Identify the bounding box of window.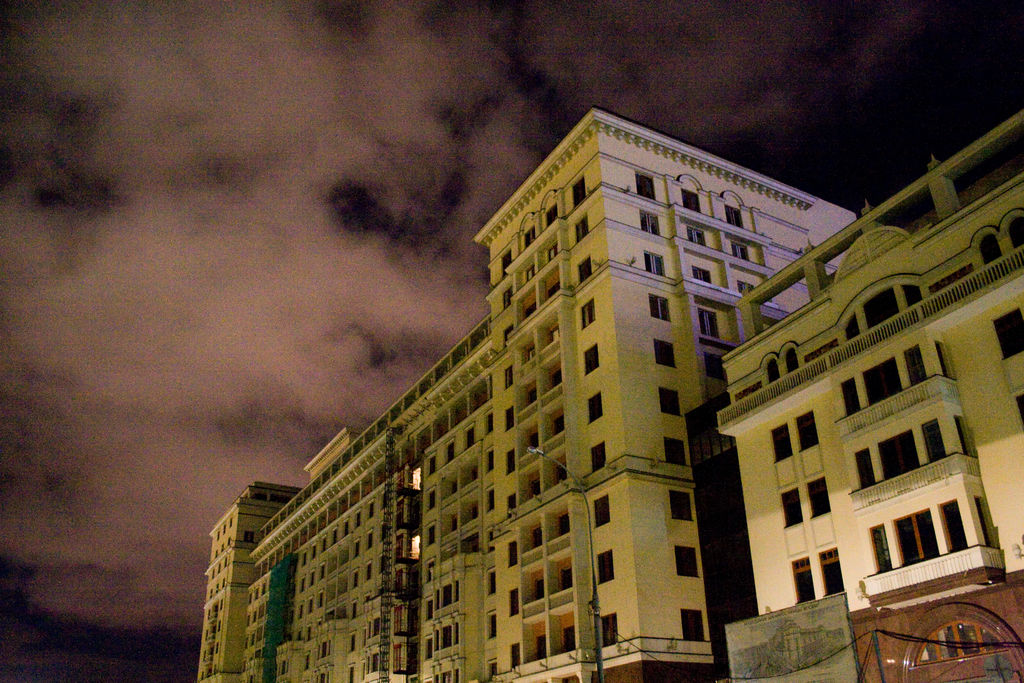
left=874, top=526, right=897, bottom=570.
